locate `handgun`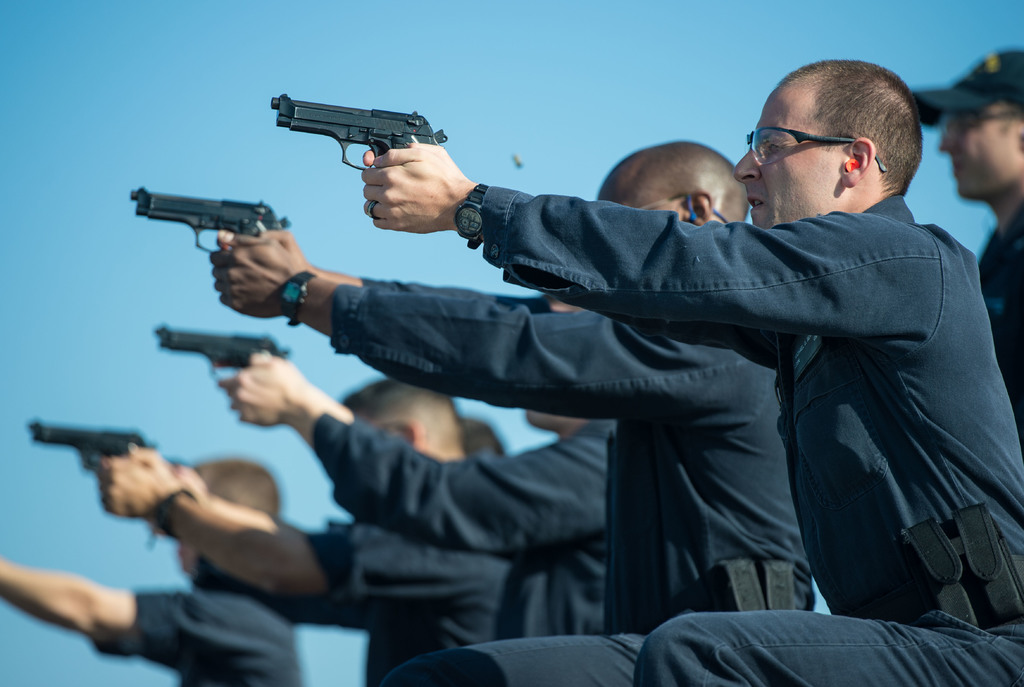
Rect(25, 418, 154, 473)
